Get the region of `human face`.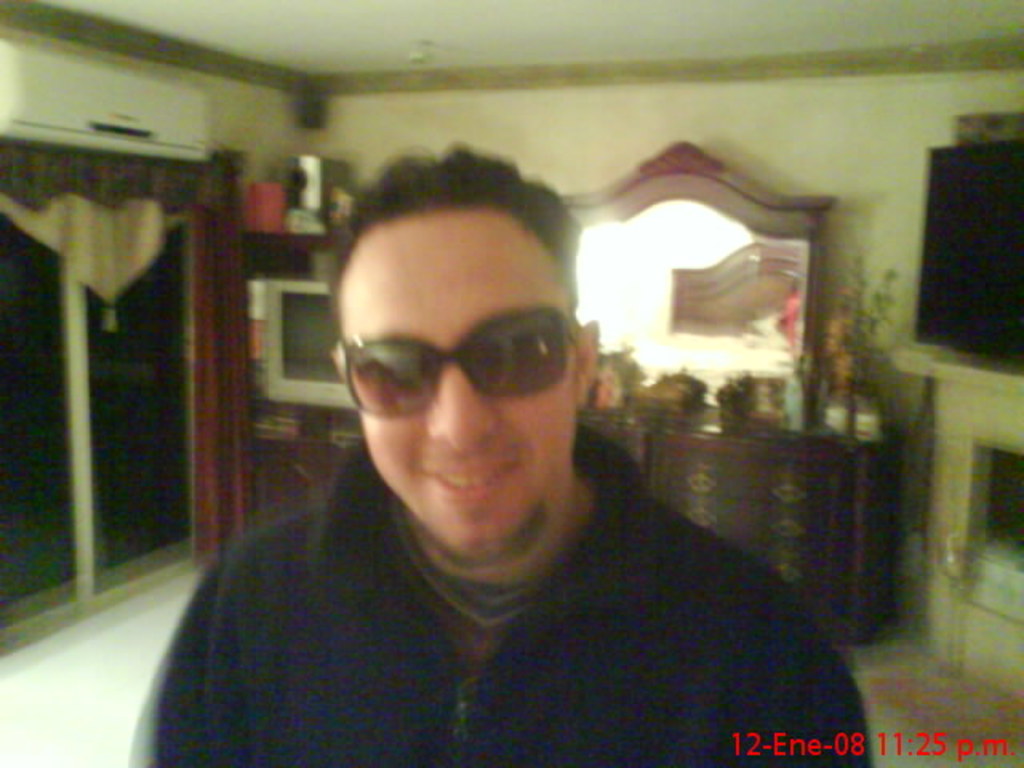
box(347, 250, 579, 554).
